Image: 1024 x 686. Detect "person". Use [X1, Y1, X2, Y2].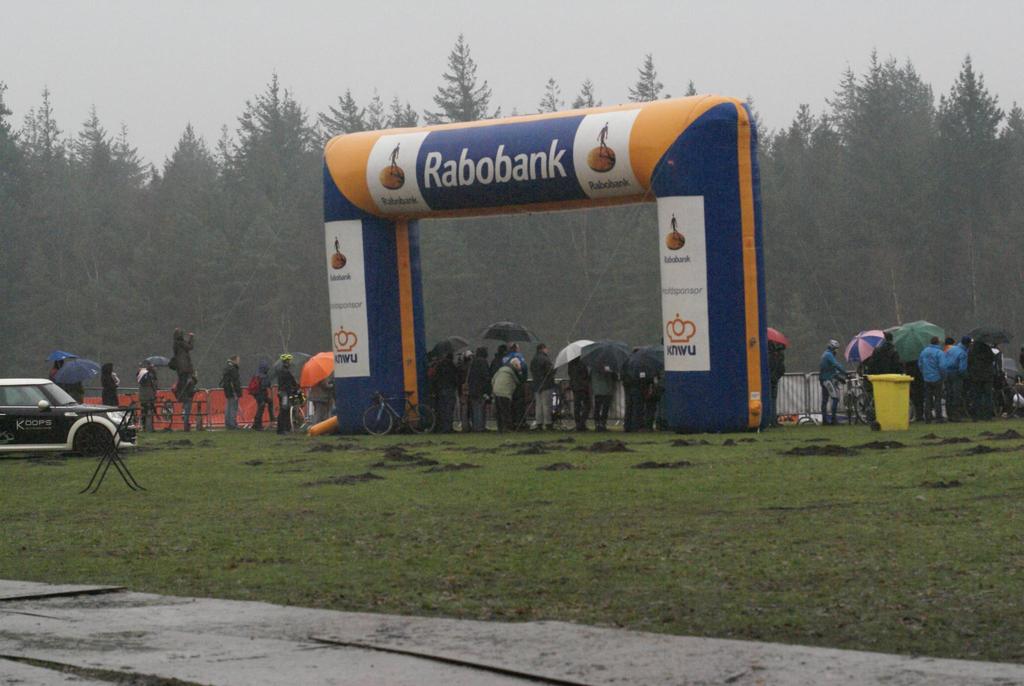
[50, 360, 65, 385].
